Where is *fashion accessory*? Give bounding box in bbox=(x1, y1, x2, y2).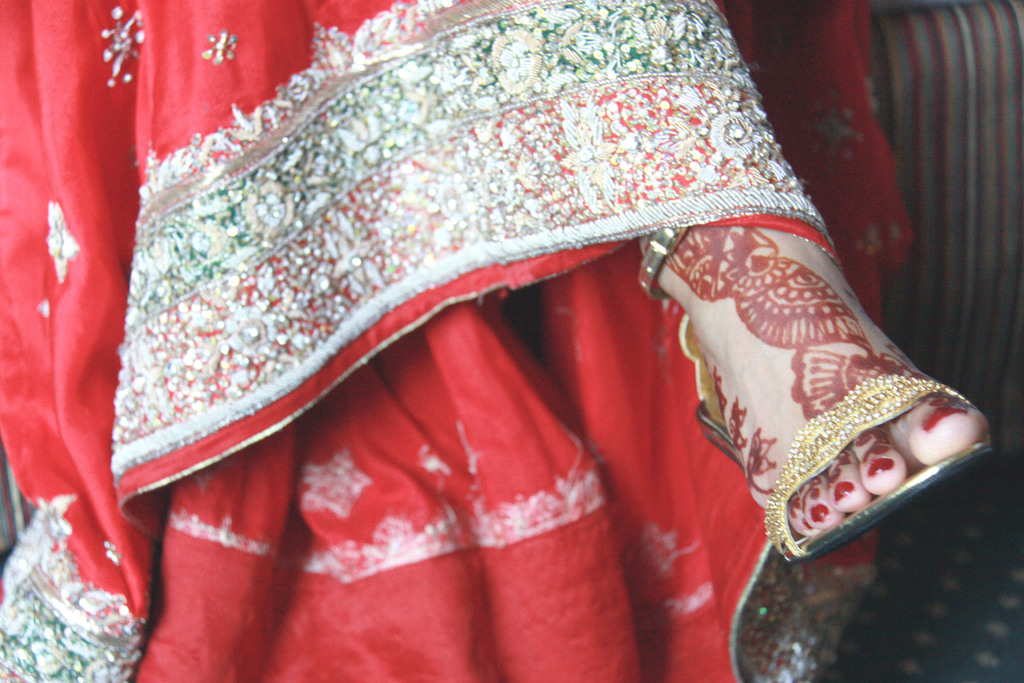
bbox=(922, 409, 968, 431).
